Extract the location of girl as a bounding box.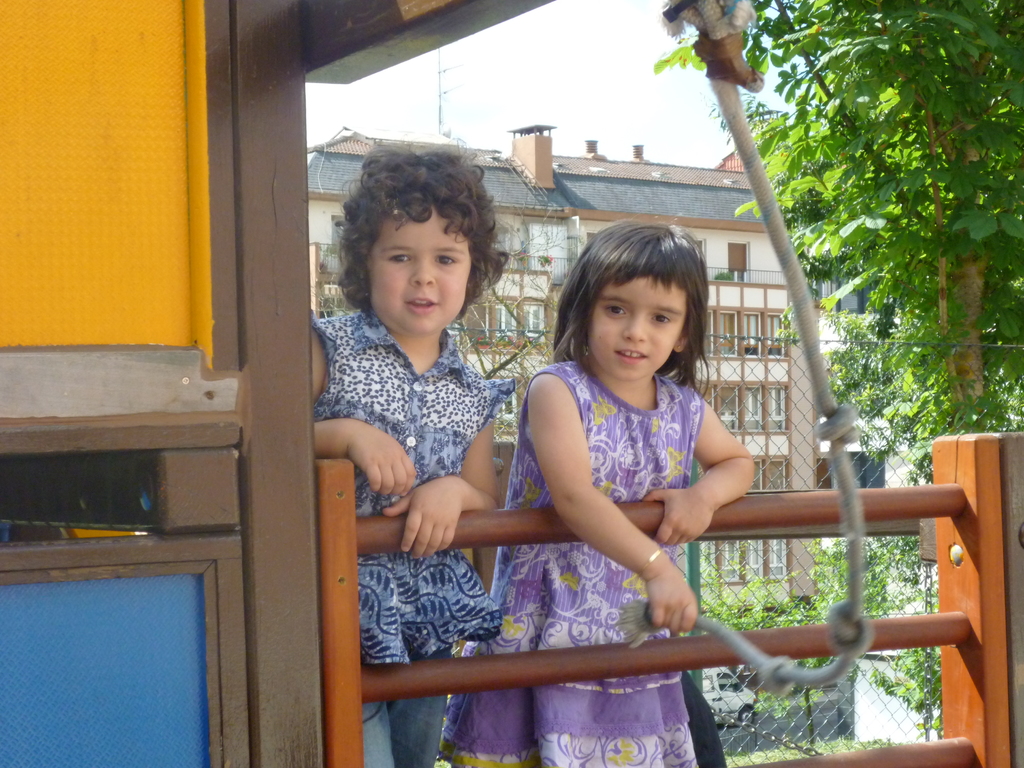
l=309, t=143, r=511, b=767.
